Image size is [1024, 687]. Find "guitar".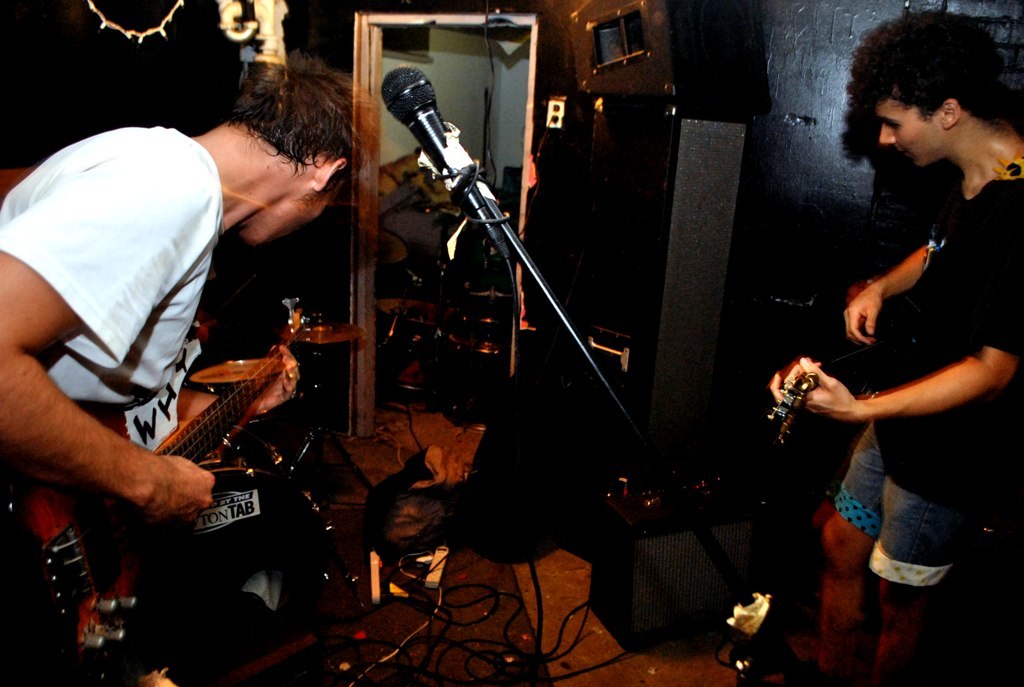
0/302/307/686.
